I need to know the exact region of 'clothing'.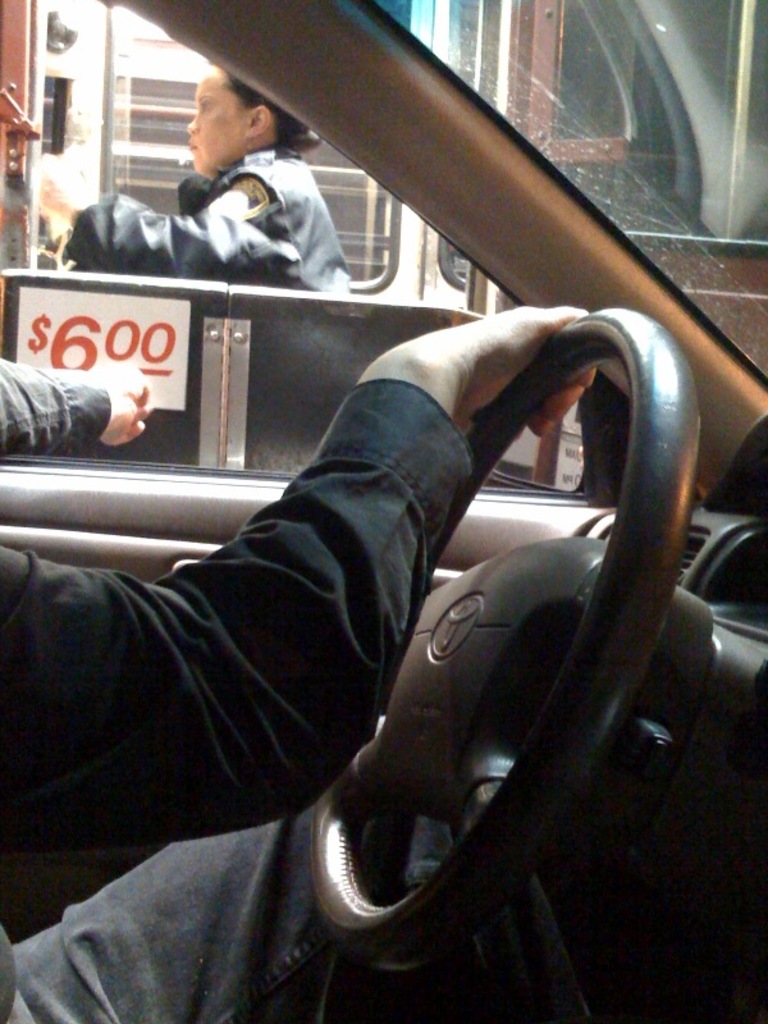
Region: detection(0, 375, 490, 1023).
